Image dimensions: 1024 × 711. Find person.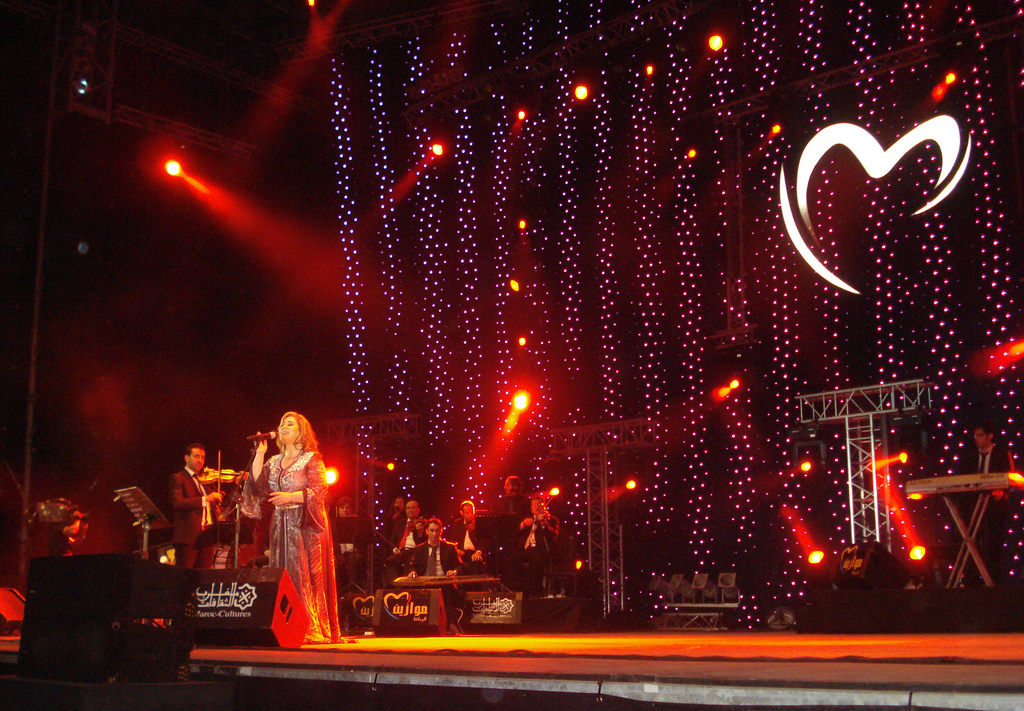
x1=452, y1=501, x2=488, y2=591.
